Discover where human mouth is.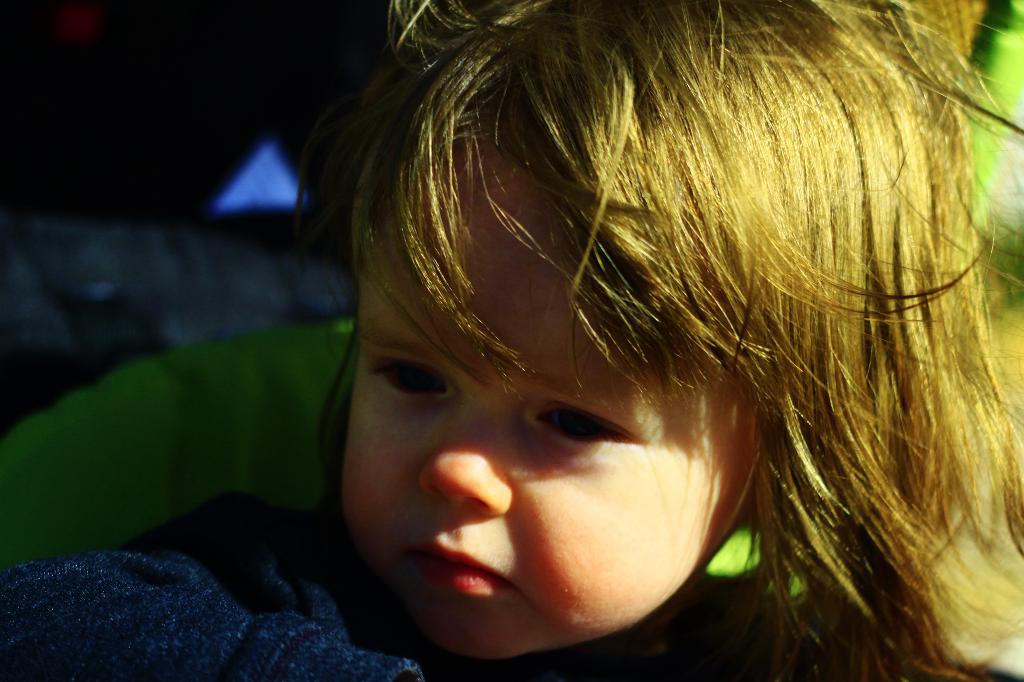
Discovered at Rect(408, 539, 507, 592).
